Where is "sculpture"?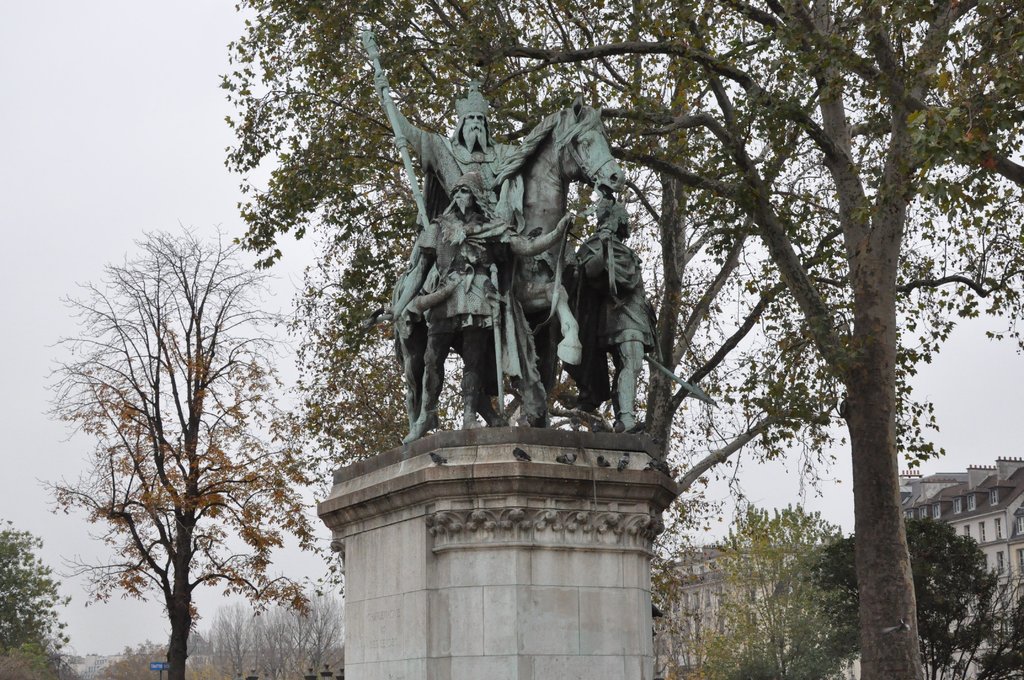
<bbox>564, 191, 678, 428</bbox>.
